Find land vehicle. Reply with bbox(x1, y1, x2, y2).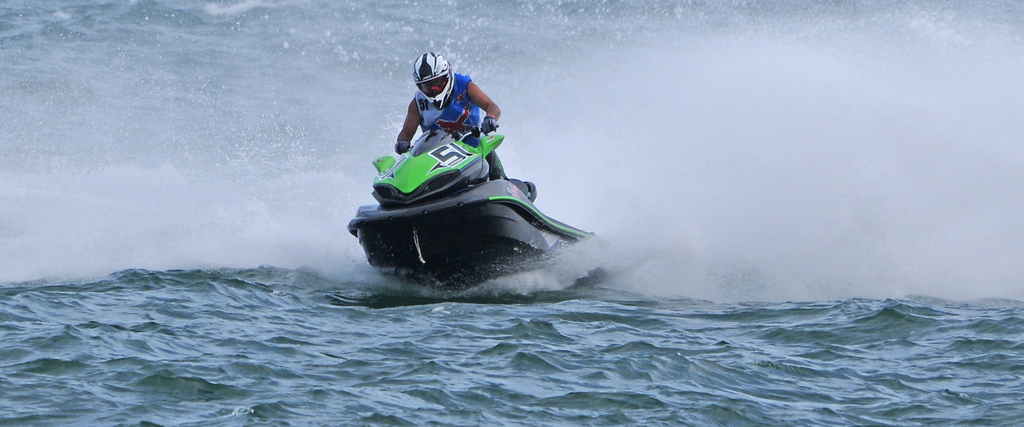
bbox(357, 86, 582, 297).
